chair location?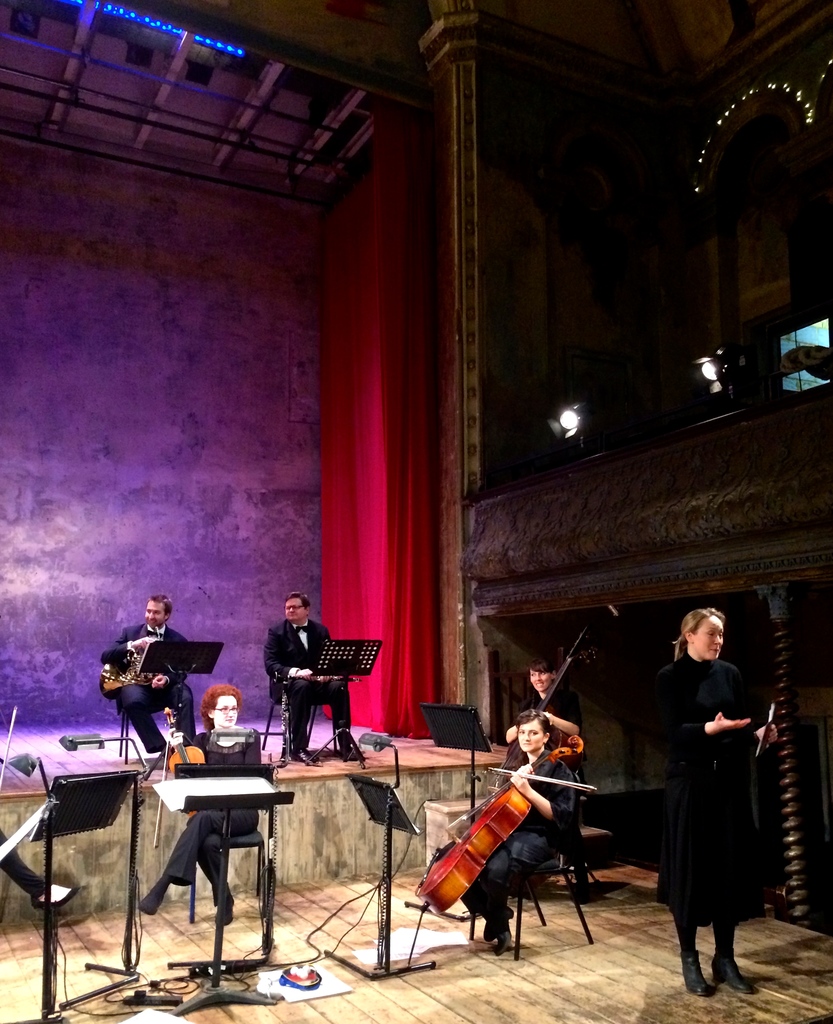
[111, 700, 195, 764]
